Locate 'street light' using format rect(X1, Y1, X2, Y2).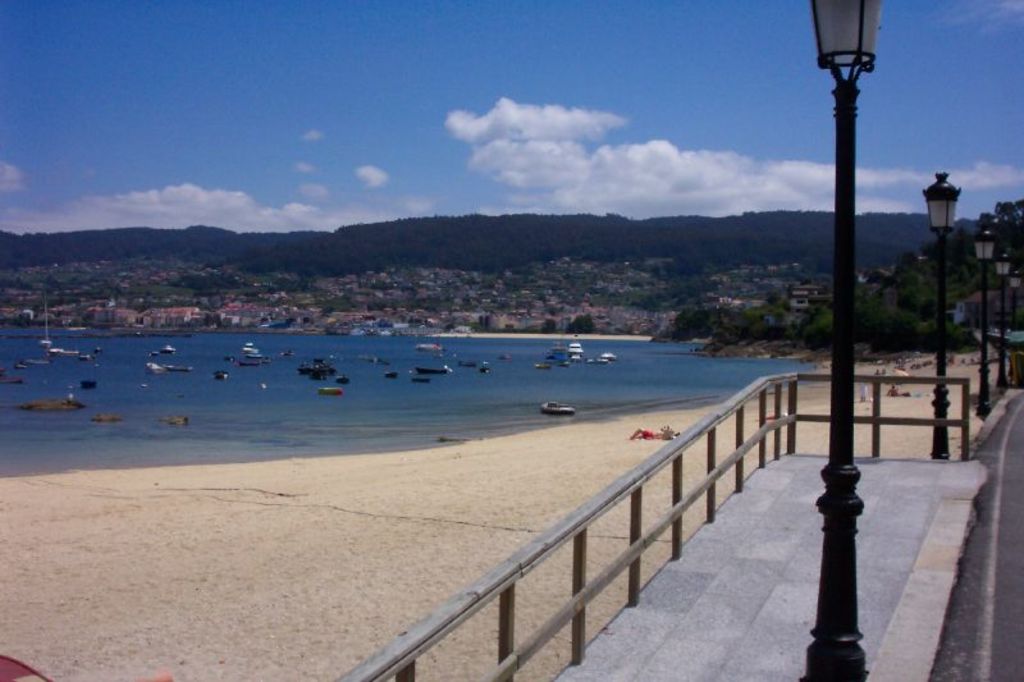
rect(968, 225, 995, 421).
